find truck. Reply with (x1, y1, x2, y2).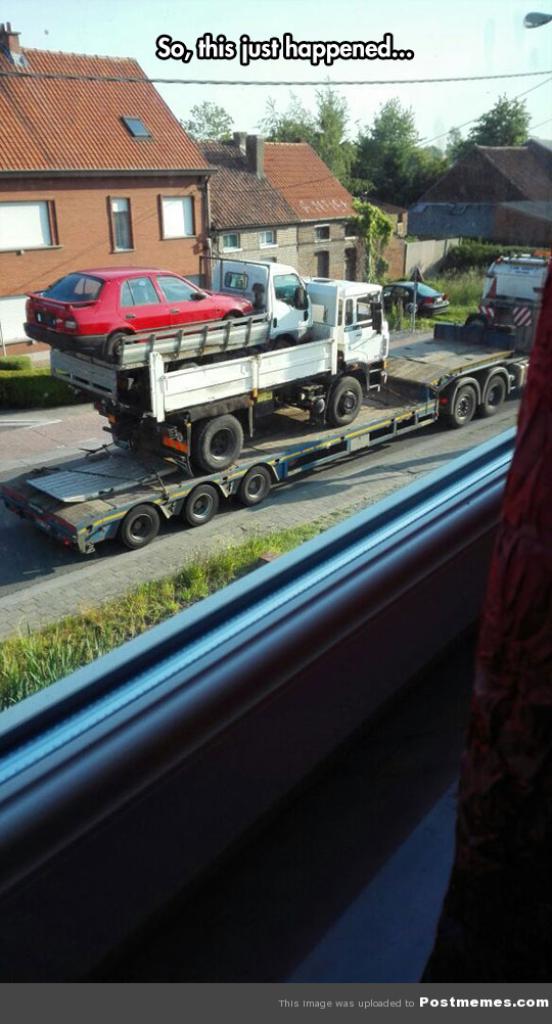
(0, 248, 549, 551).
